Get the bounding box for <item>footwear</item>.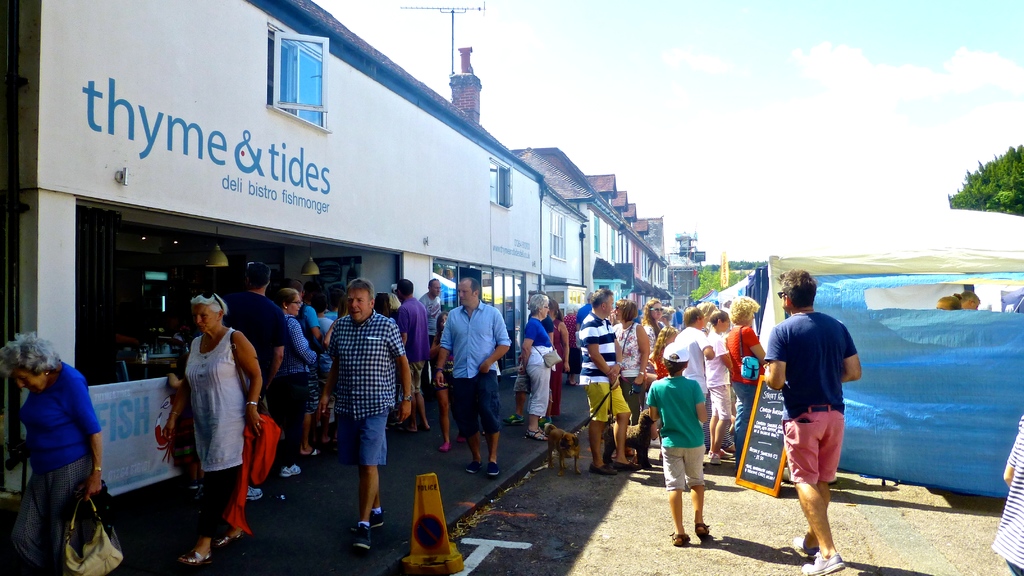
left=216, top=533, right=246, bottom=554.
